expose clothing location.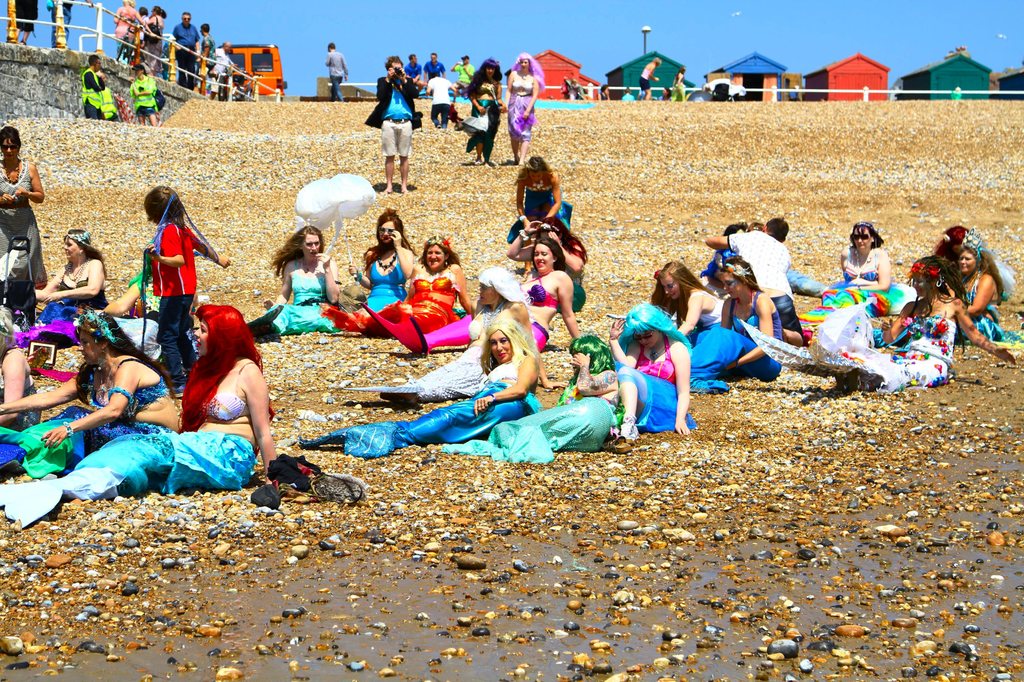
Exposed at (left=0, top=360, right=262, bottom=528).
